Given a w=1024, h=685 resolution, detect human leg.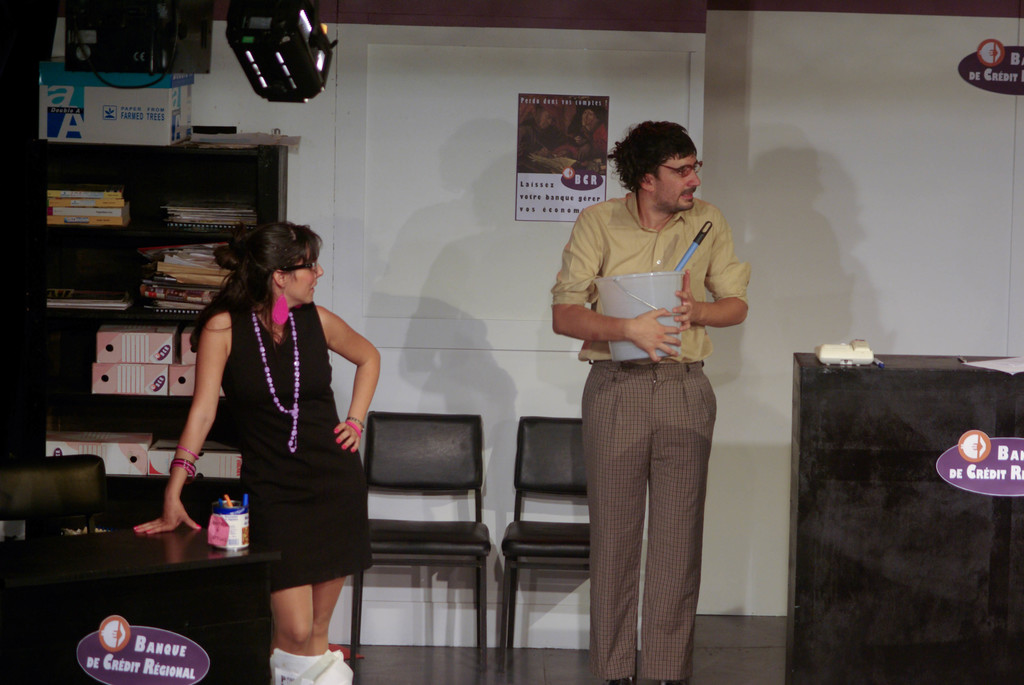
locate(276, 459, 317, 684).
